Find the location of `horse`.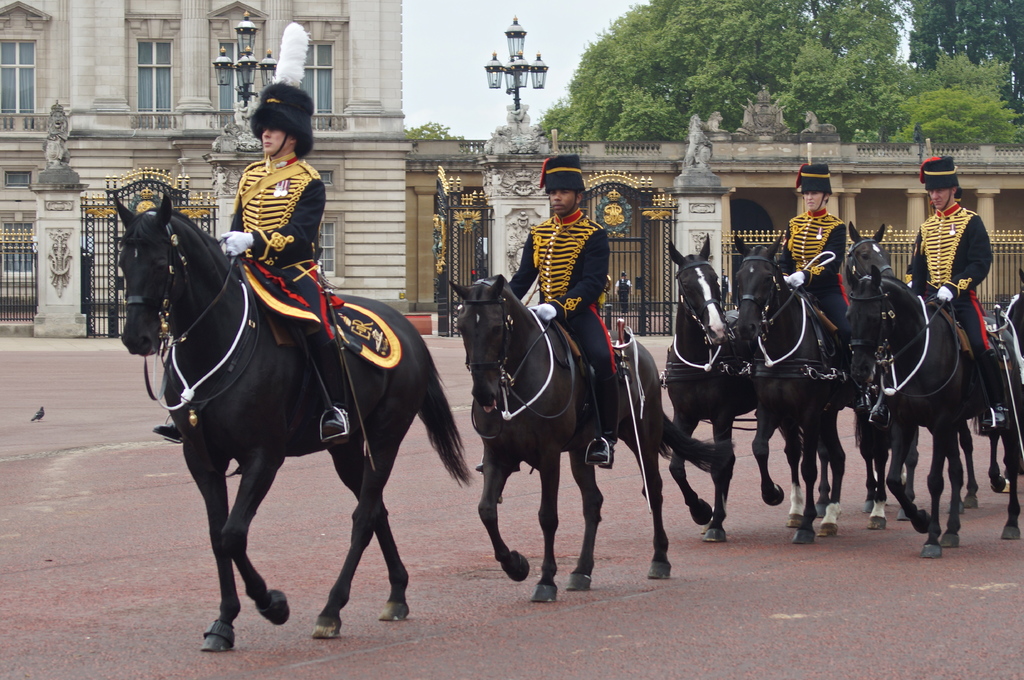
Location: bbox=(988, 292, 1023, 489).
